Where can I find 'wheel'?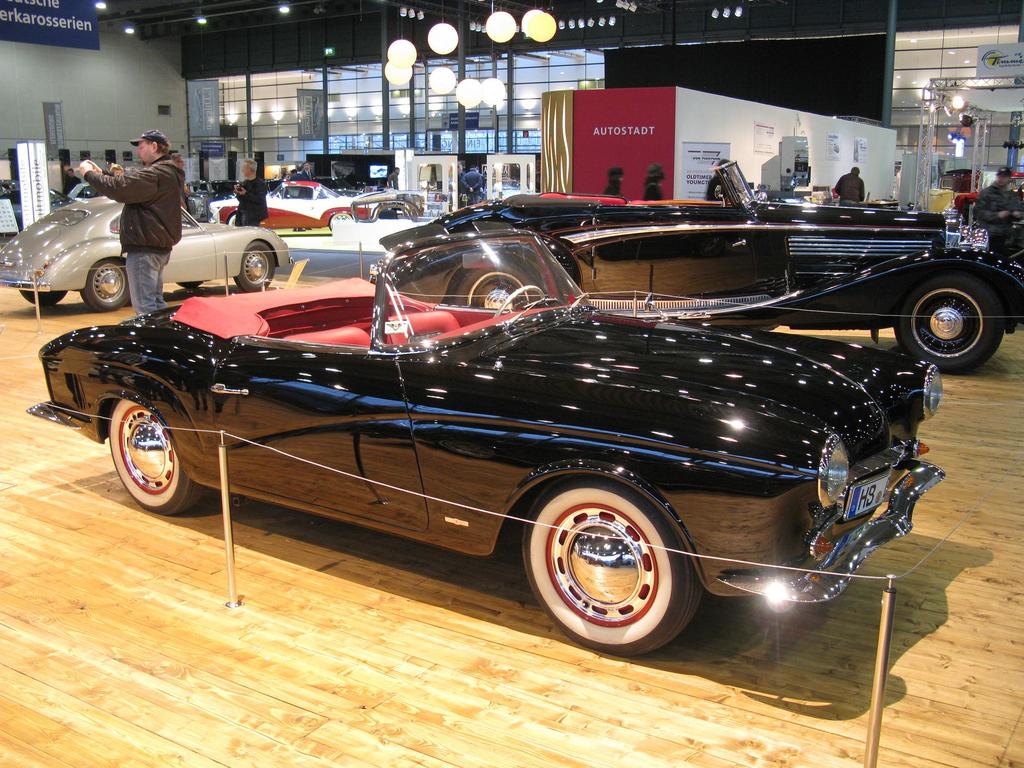
You can find it at x1=329 y1=212 x2=351 y2=232.
